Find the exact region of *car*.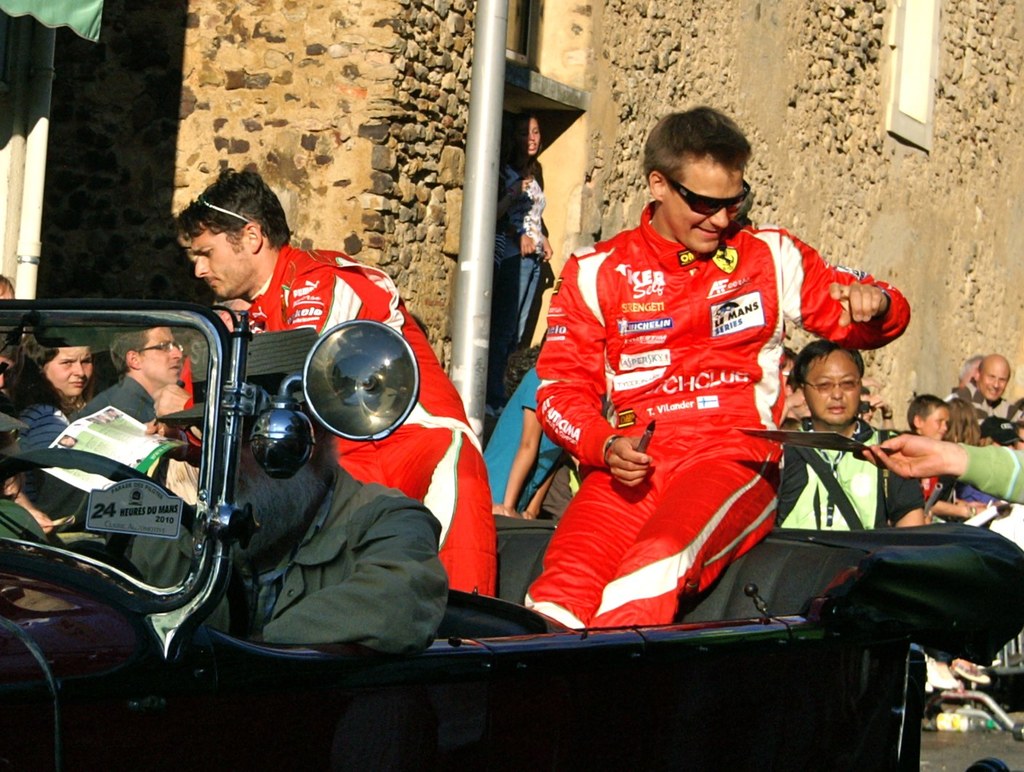
Exact region: (0, 298, 1023, 771).
